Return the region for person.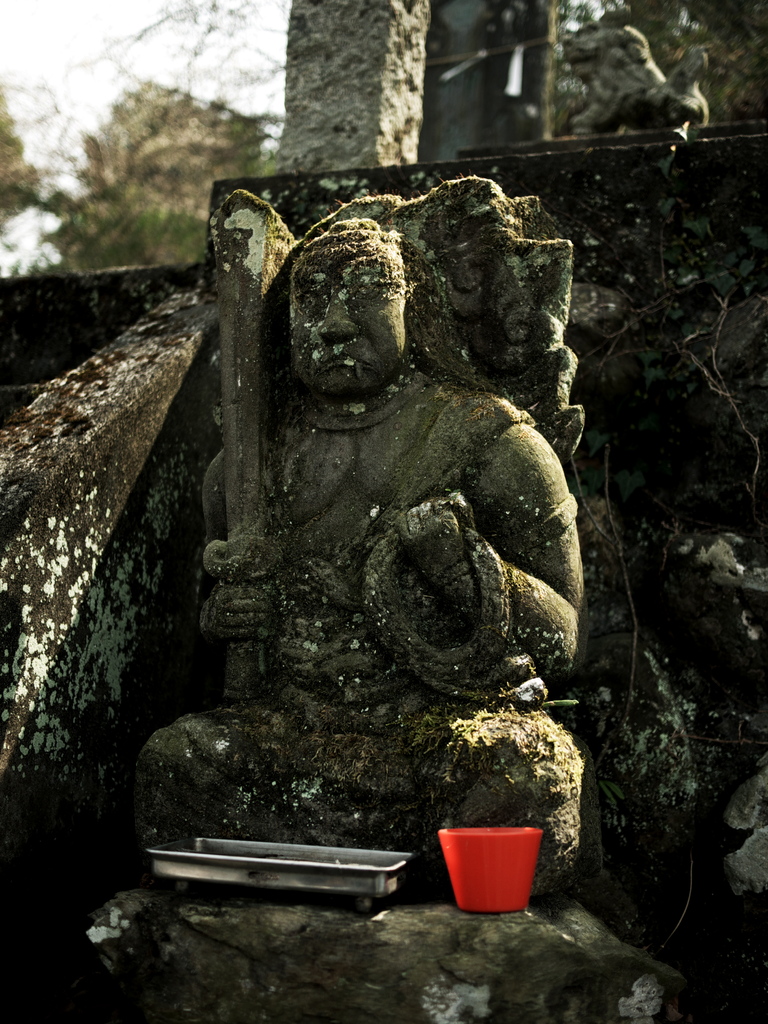
143/217/584/899.
